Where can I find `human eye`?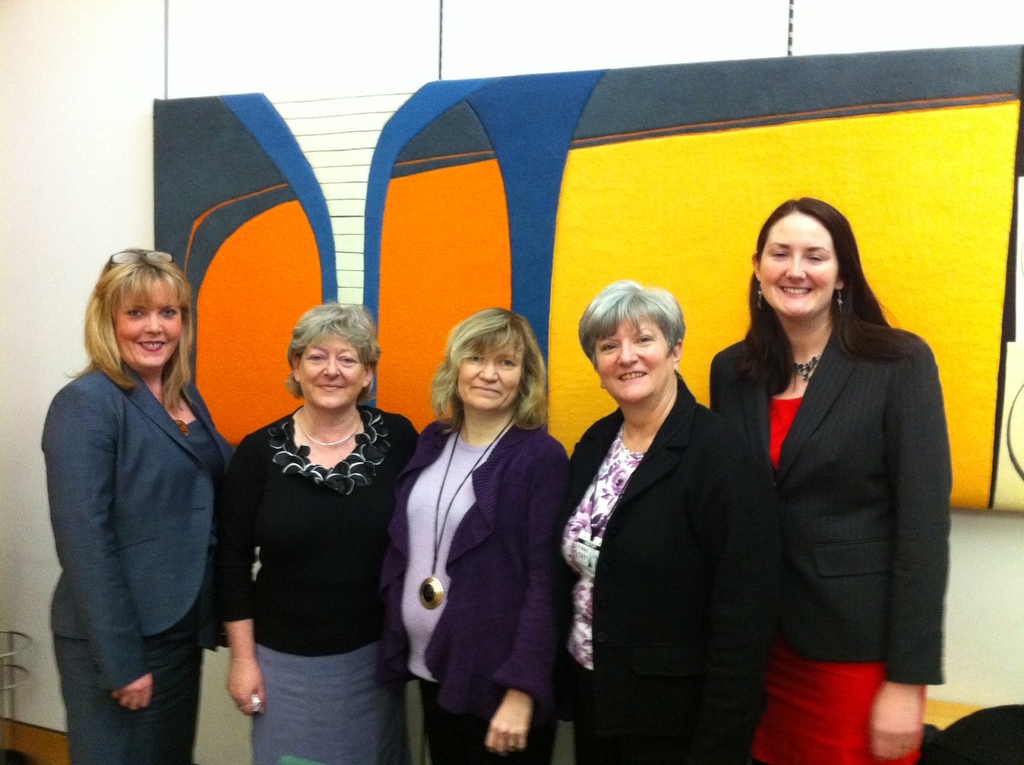
You can find it at [left=157, top=303, right=178, bottom=319].
